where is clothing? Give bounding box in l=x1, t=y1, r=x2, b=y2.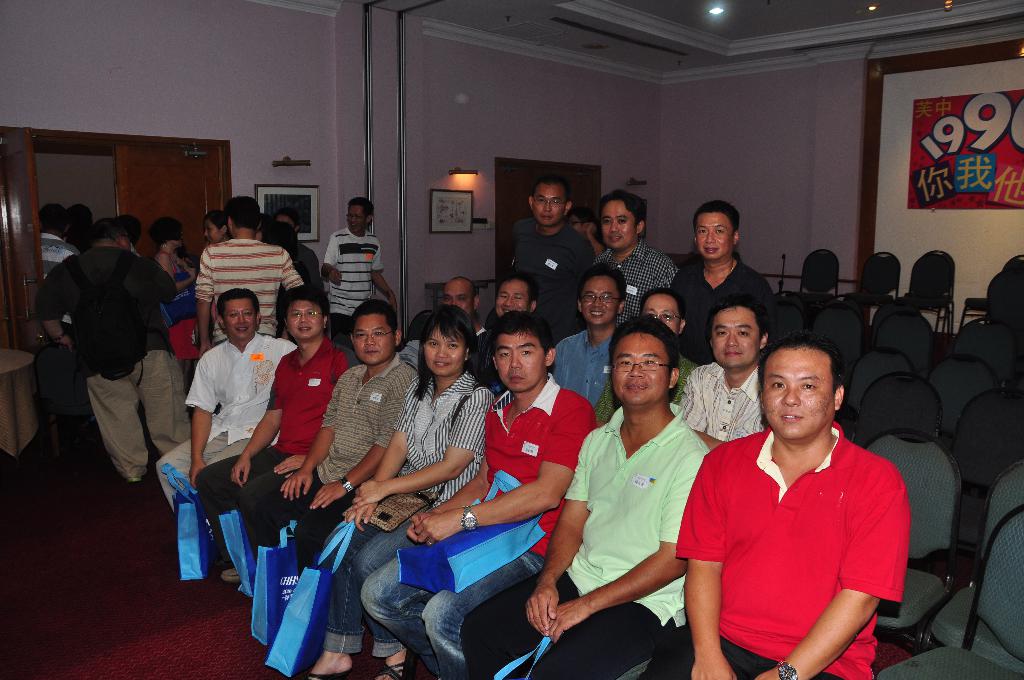
l=676, t=259, r=768, b=355.
